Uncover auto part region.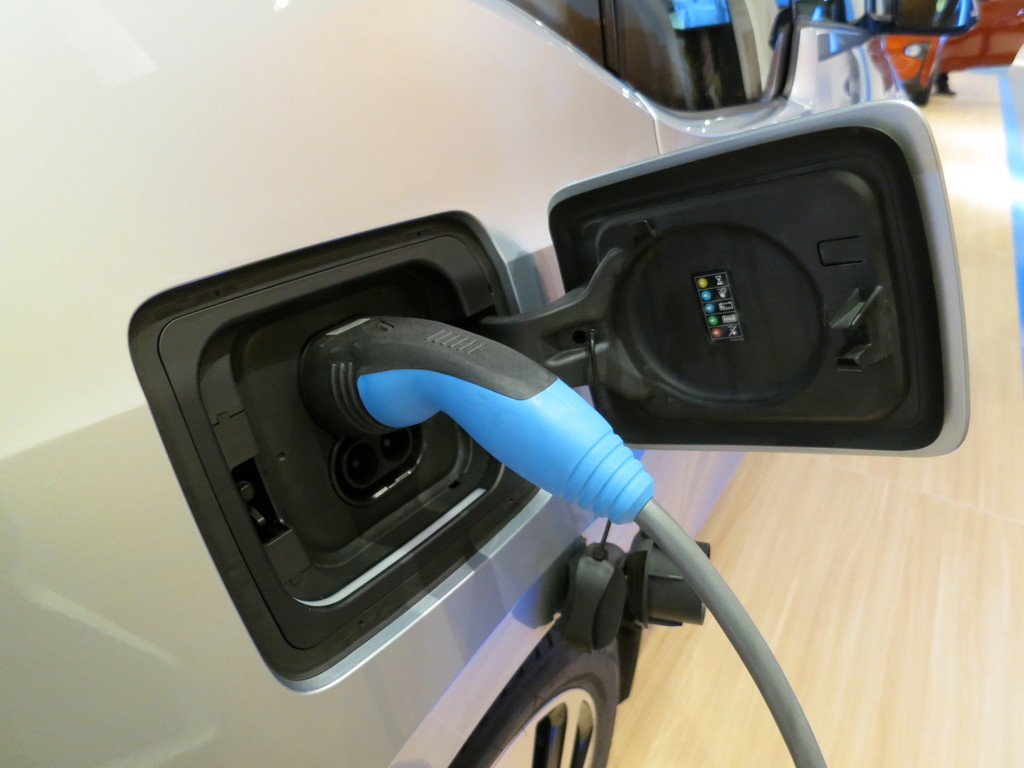
Uncovered: 879 26 940 104.
